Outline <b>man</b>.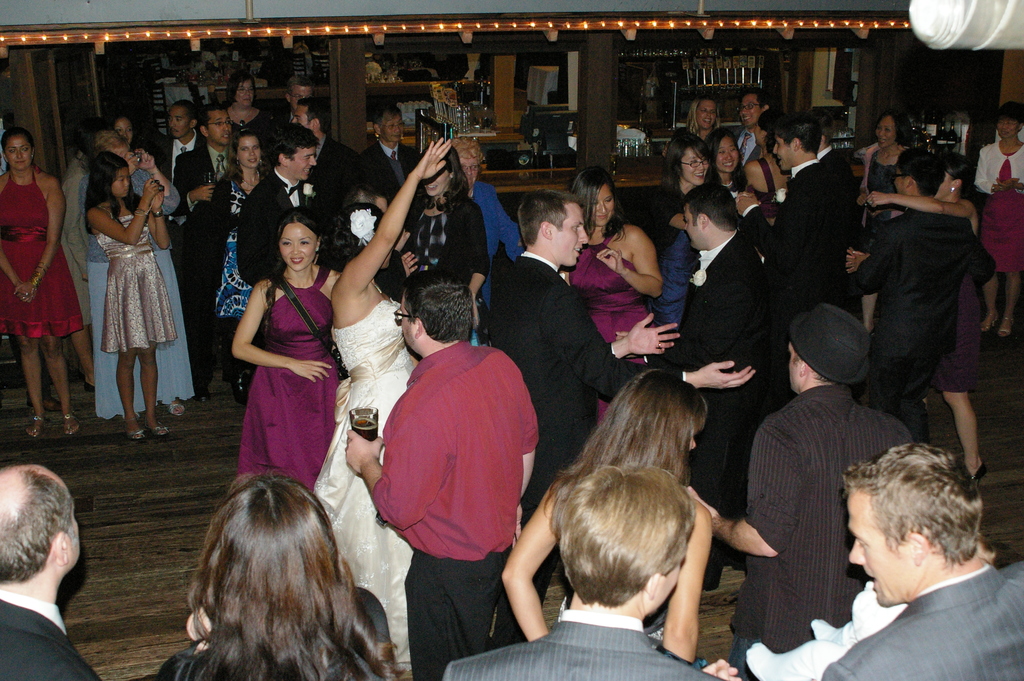
Outline: [440, 436, 768, 680].
